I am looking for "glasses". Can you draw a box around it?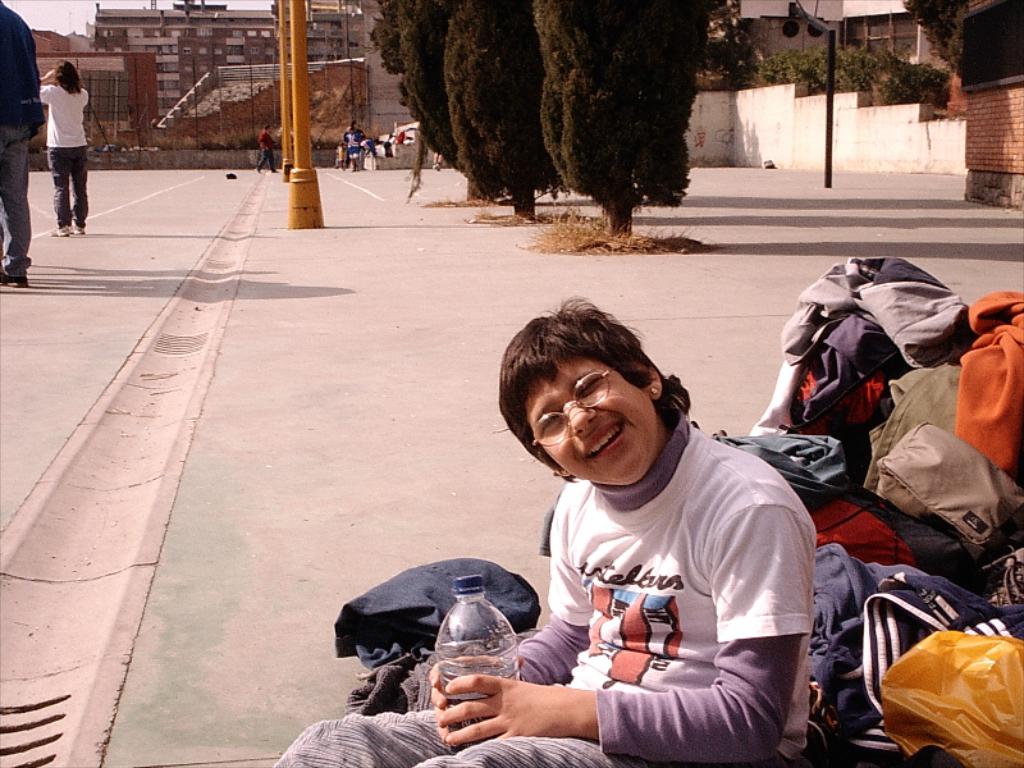
Sure, the bounding box is region(531, 372, 613, 444).
